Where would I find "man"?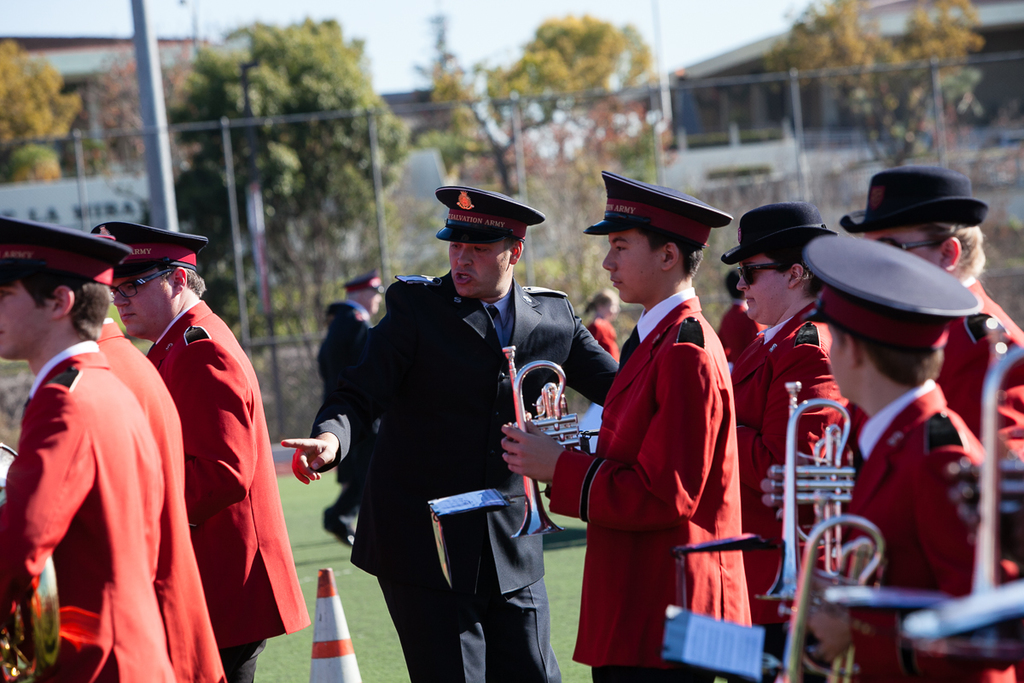
At crop(317, 178, 579, 656).
